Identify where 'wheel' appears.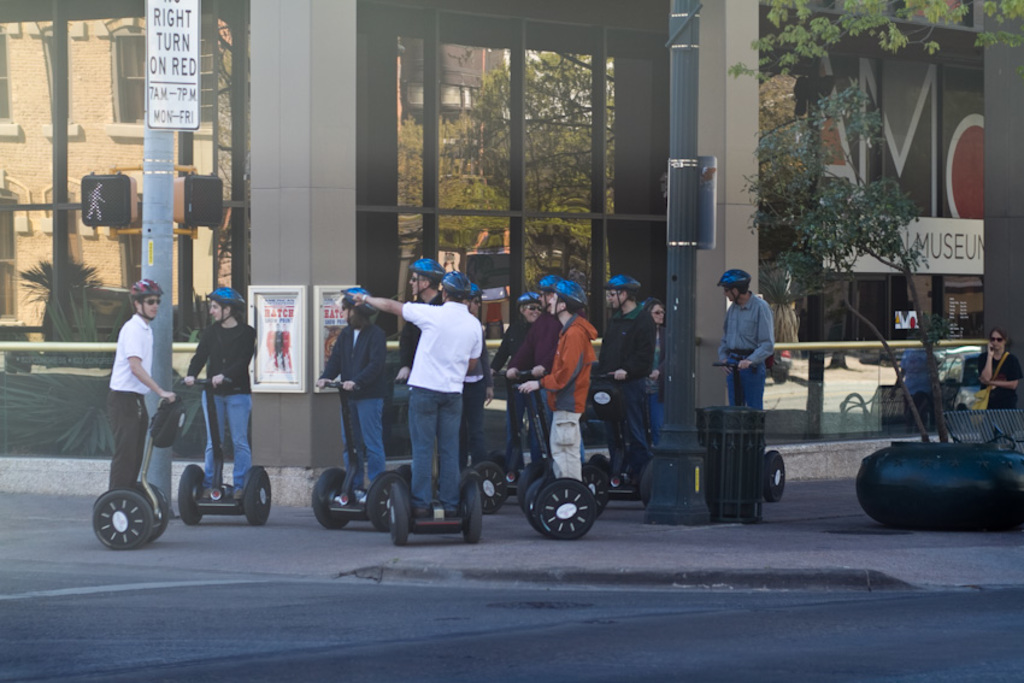
Appears at (left=514, top=461, right=546, bottom=510).
